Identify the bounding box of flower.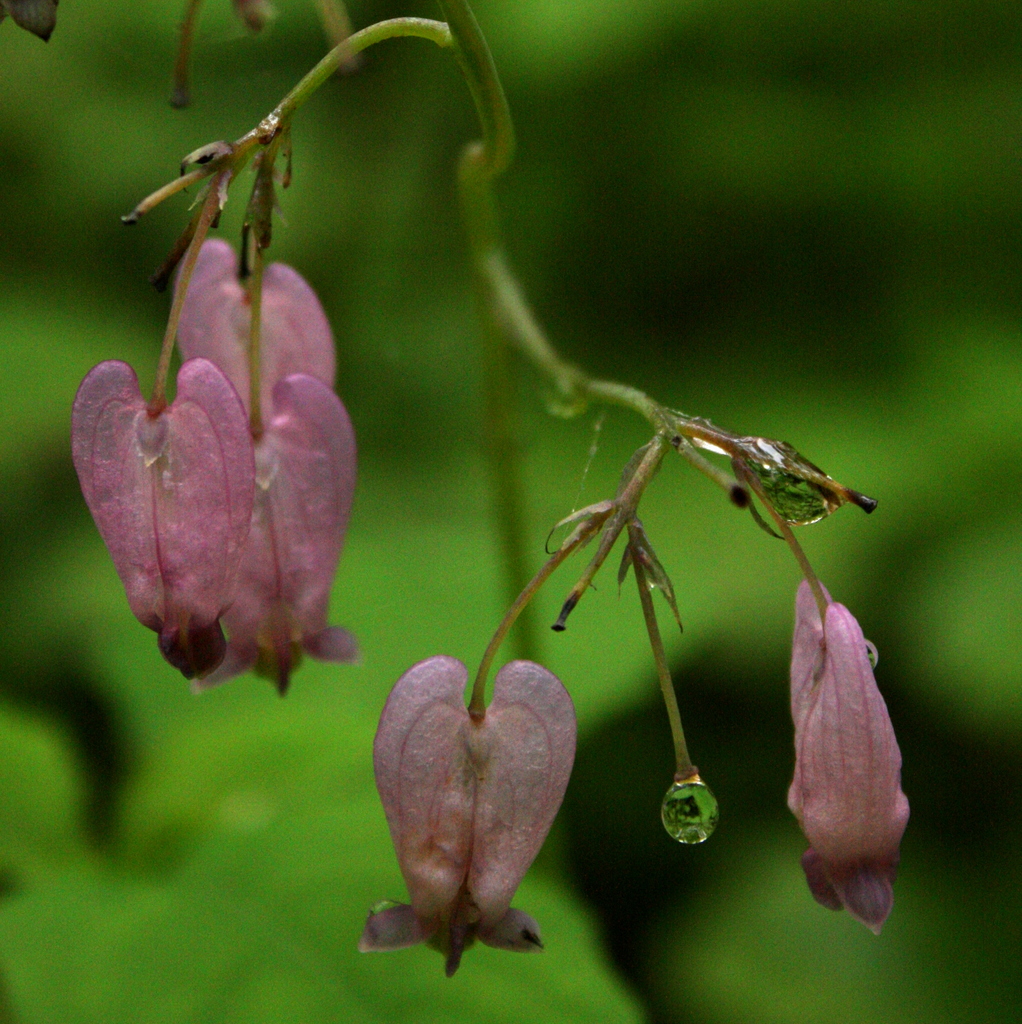
crop(779, 578, 913, 933).
